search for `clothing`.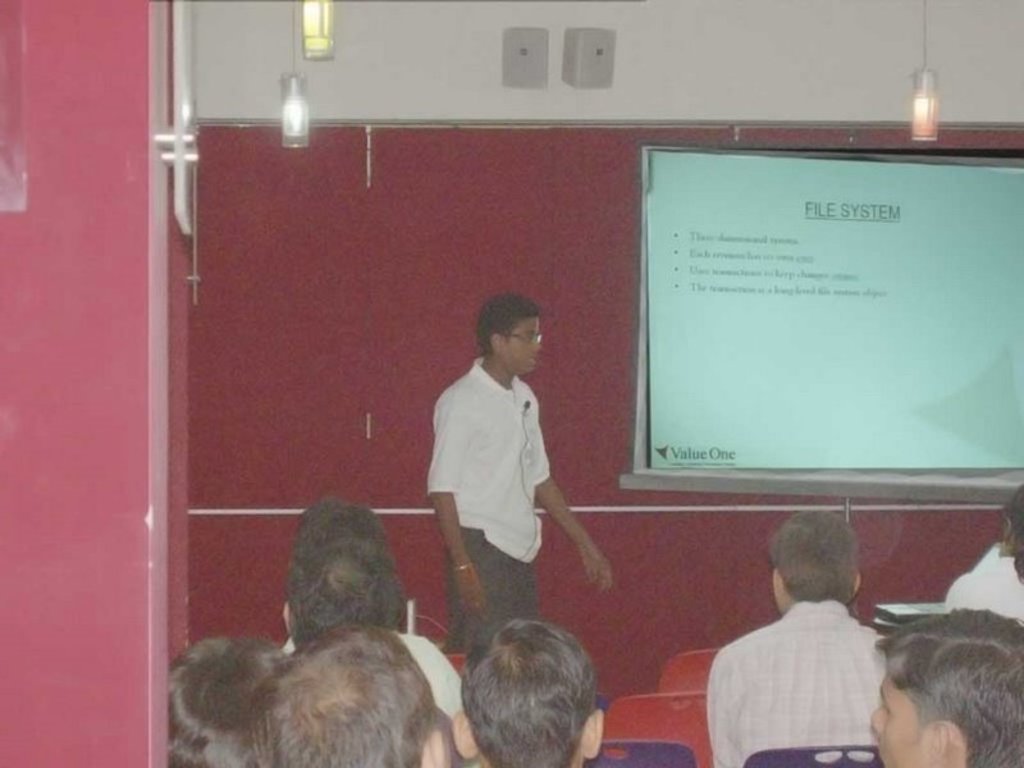
Found at bbox(424, 361, 549, 653).
